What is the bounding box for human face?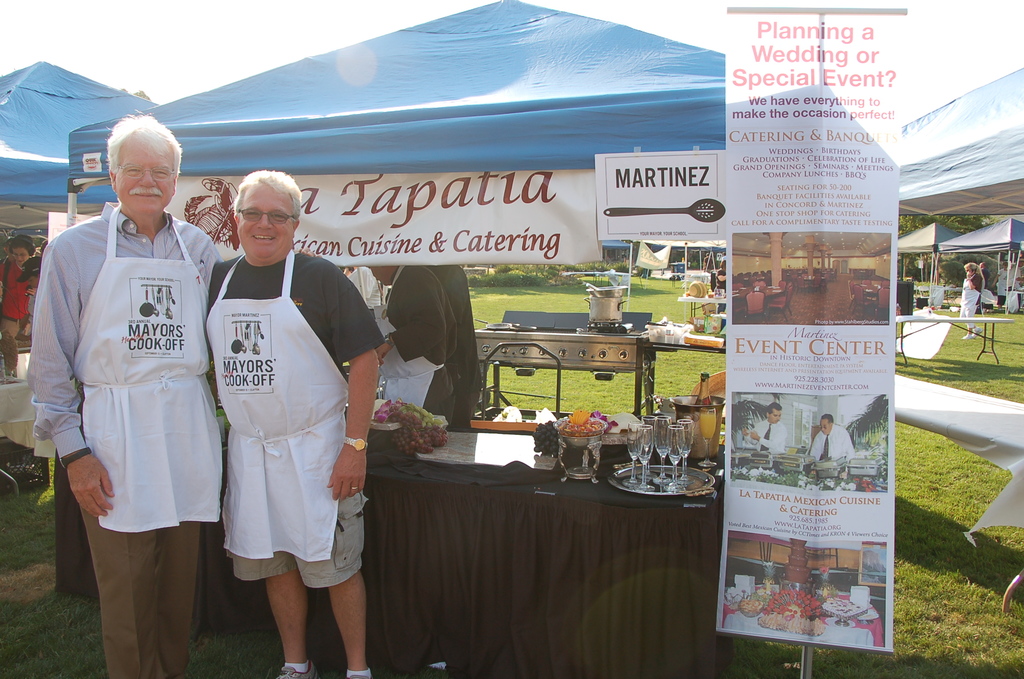
(820, 414, 833, 434).
